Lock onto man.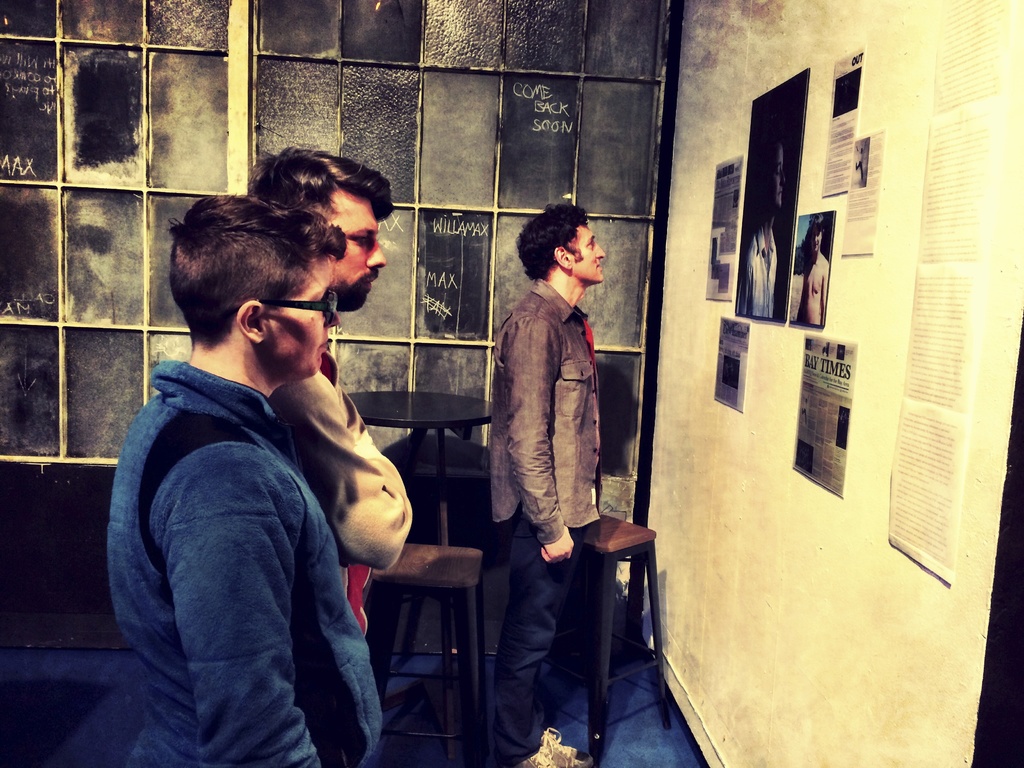
Locked: bbox(484, 196, 611, 767).
